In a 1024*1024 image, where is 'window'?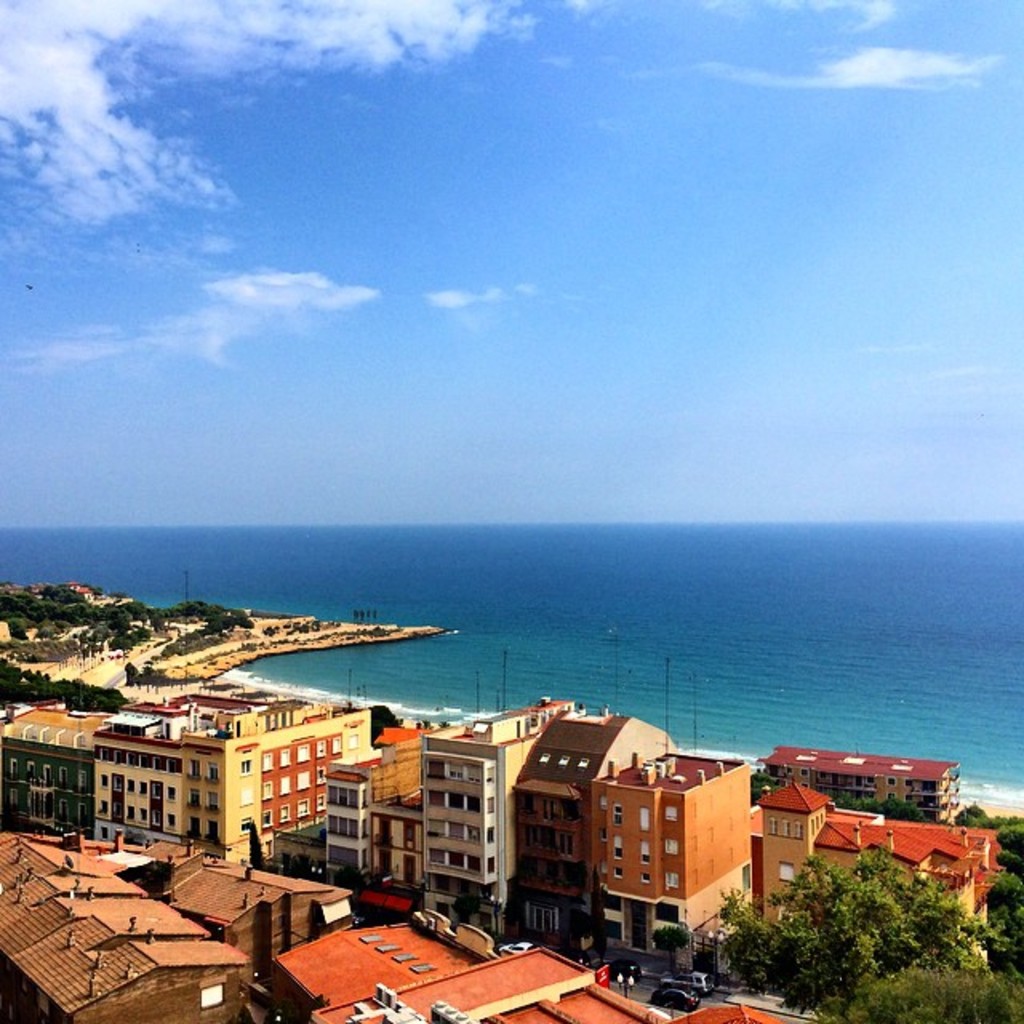
crop(792, 826, 802, 843).
